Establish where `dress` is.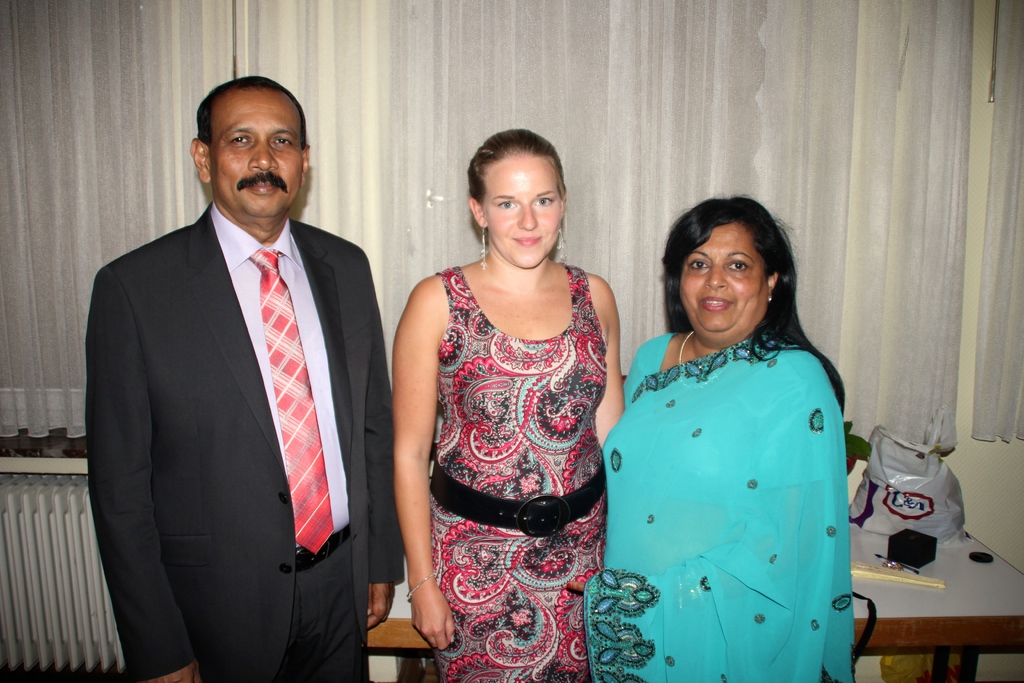
Established at x1=428, y1=264, x2=610, y2=682.
